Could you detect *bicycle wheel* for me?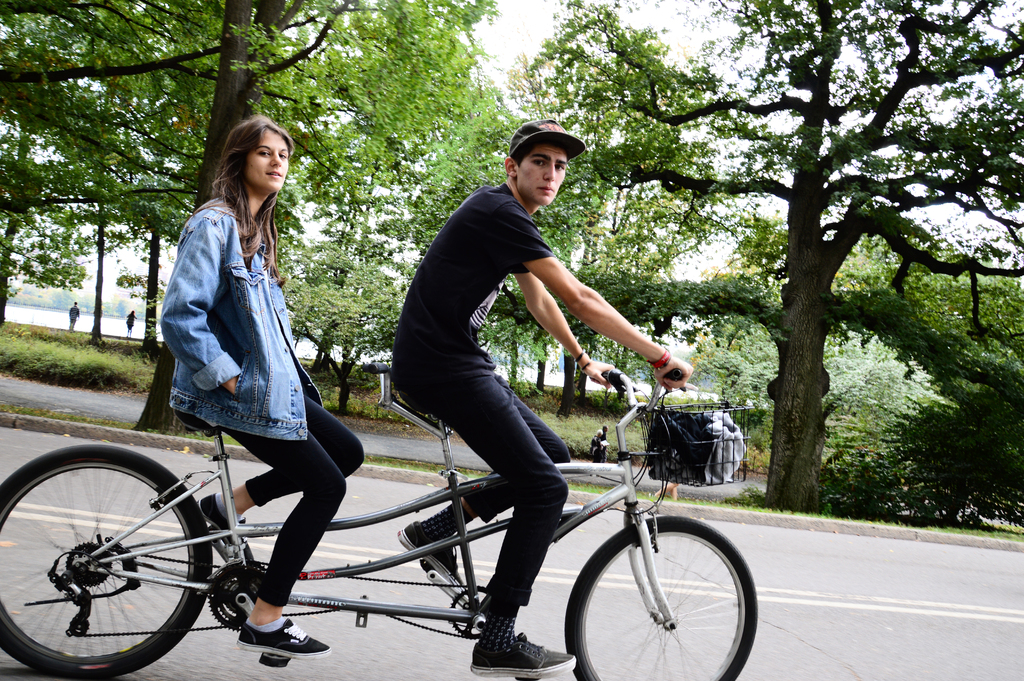
Detection result: region(6, 454, 214, 680).
